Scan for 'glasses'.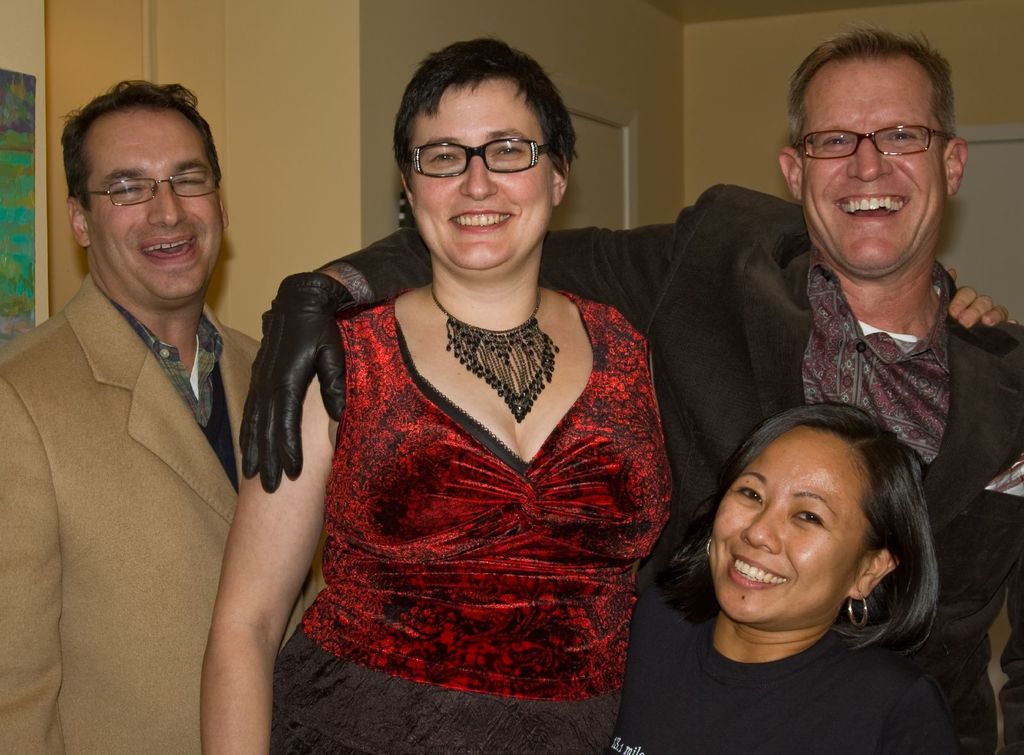
Scan result: {"left": 778, "top": 117, "right": 948, "bottom": 163}.
